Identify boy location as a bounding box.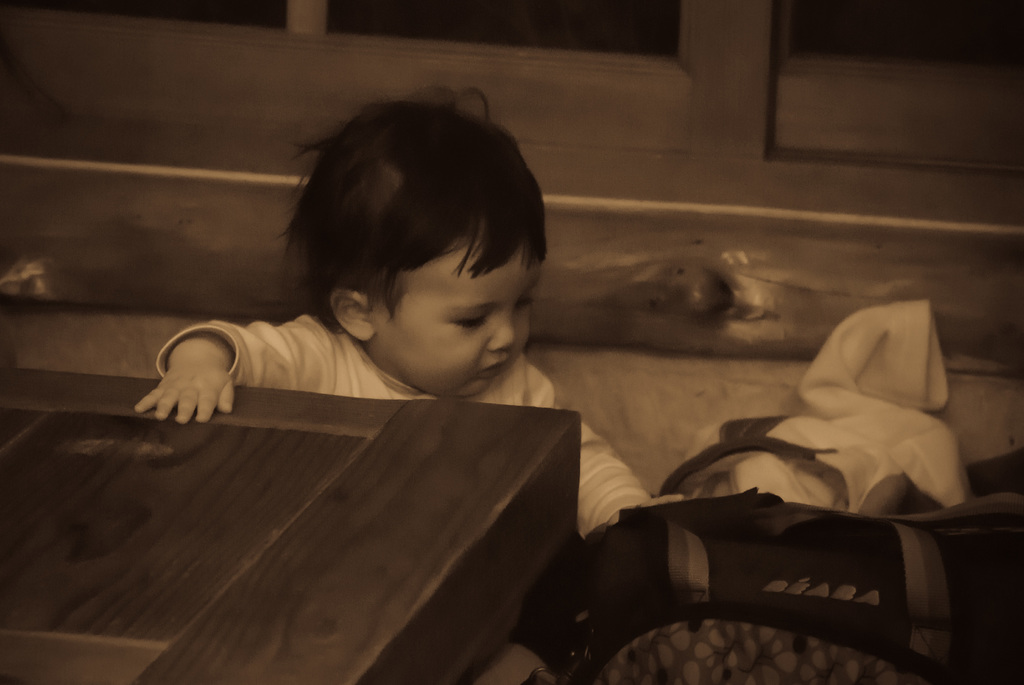
104, 101, 669, 659.
